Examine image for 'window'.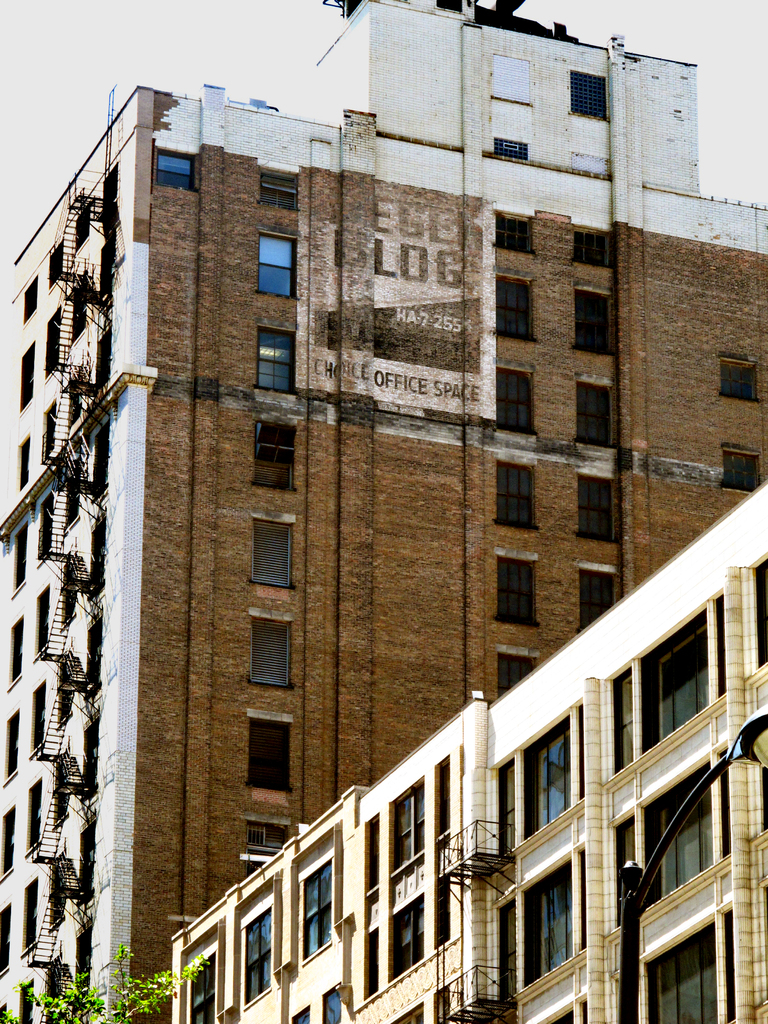
Examination result: l=301, t=863, r=332, b=961.
